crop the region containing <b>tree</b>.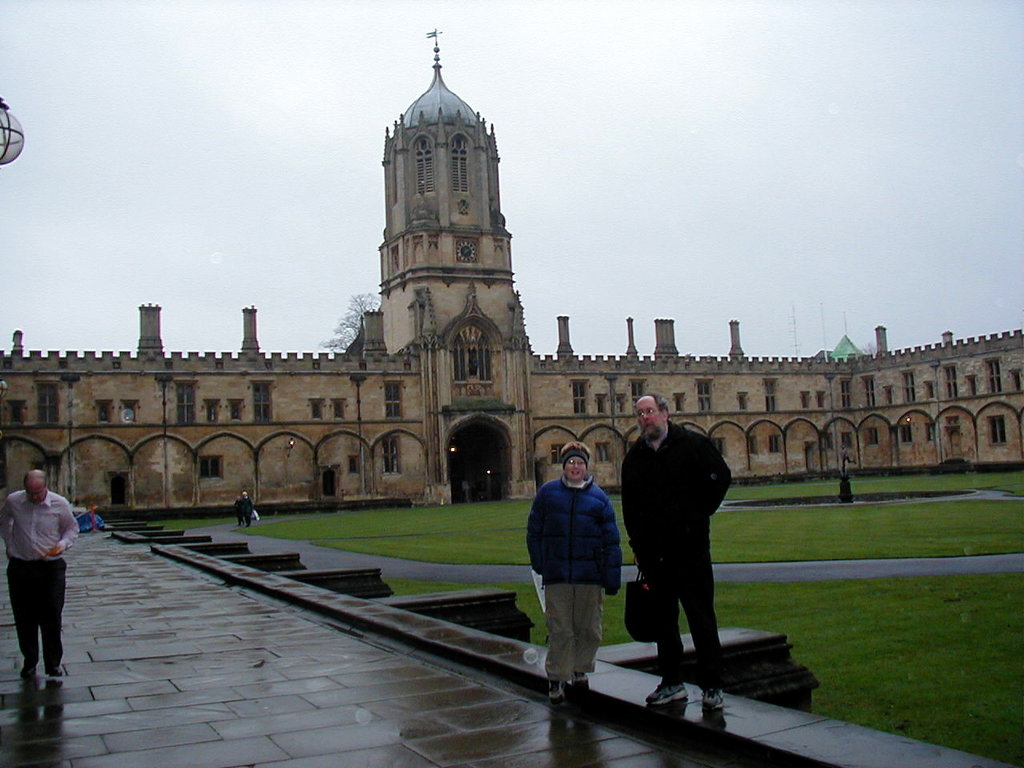
Crop region: Rect(322, 290, 384, 356).
